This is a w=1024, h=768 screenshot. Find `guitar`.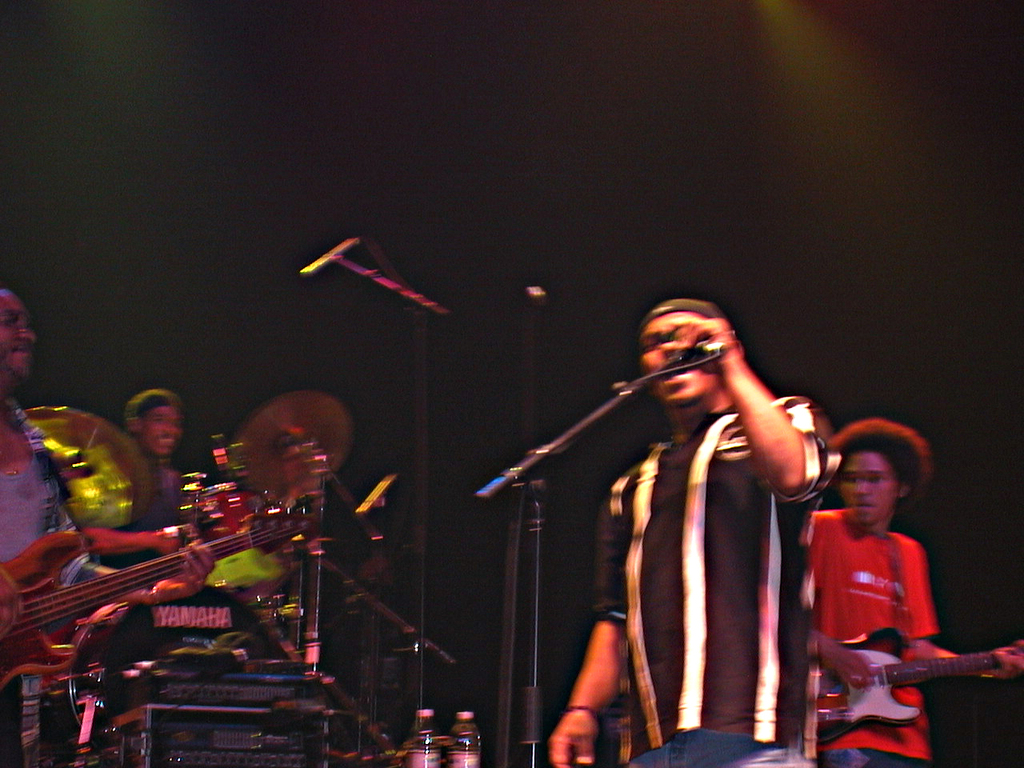
Bounding box: crop(818, 638, 1022, 746).
